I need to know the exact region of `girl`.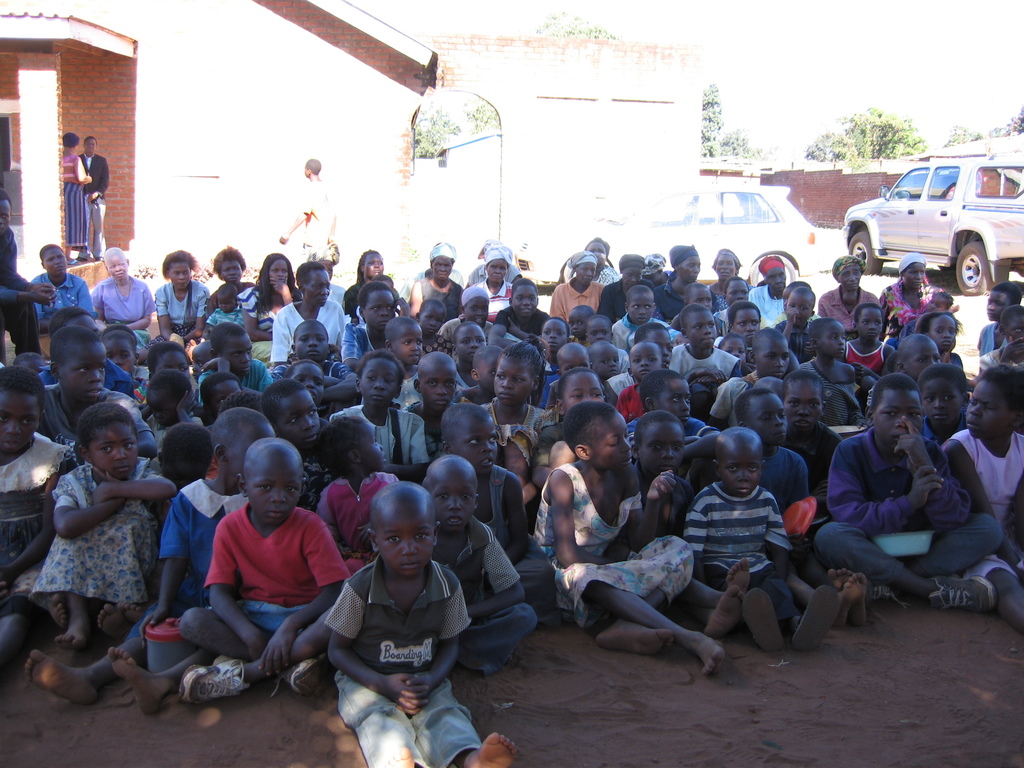
Region: rect(842, 307, 896, 374).
